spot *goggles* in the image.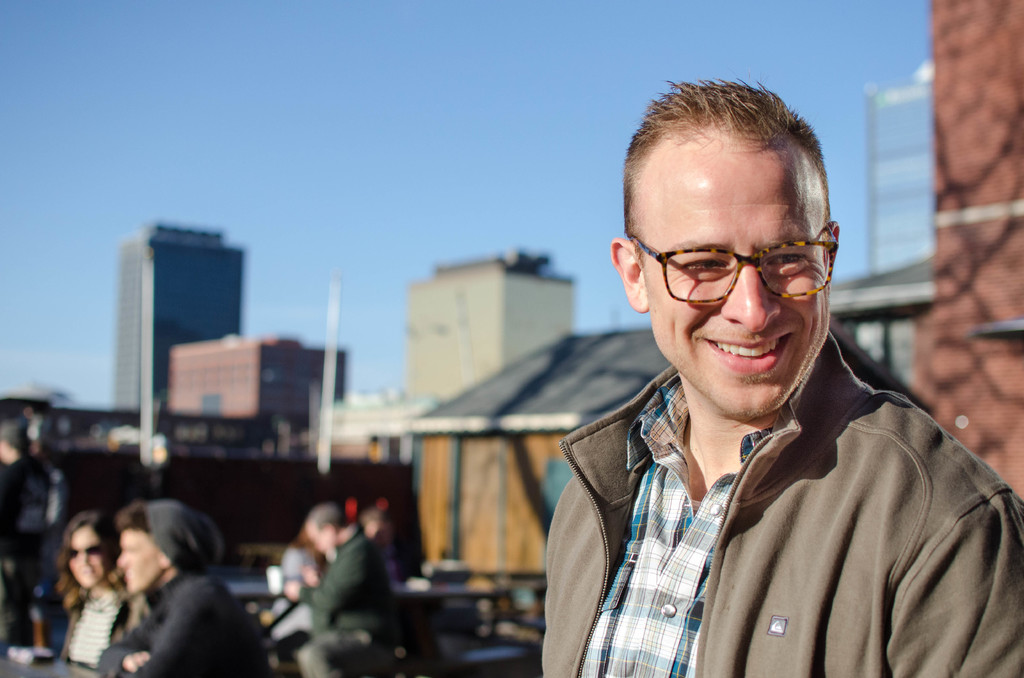
*goggles* found at l=624, t=232, r=840, b=305.
